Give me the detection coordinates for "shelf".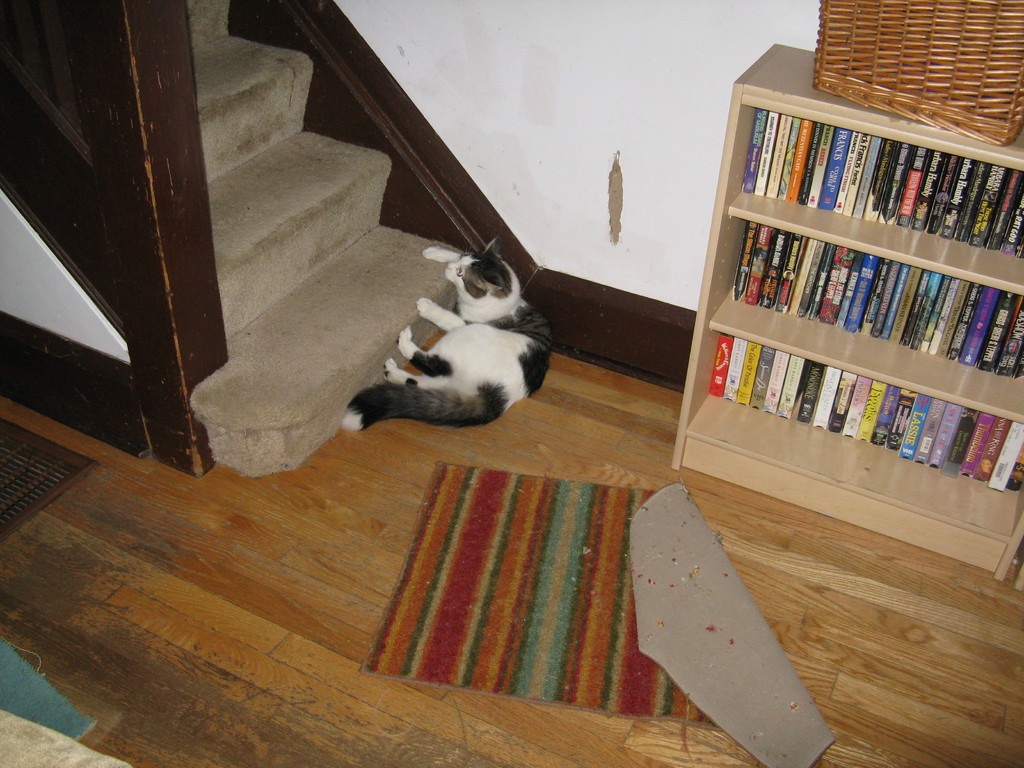
<region>669, 29, 1006, 577</region>.
